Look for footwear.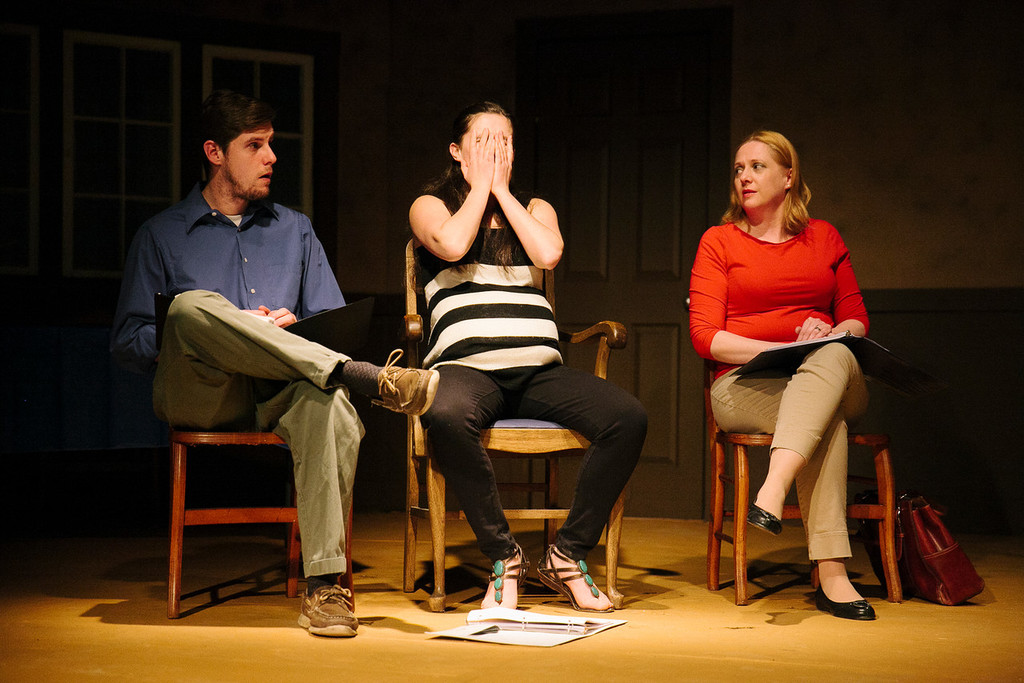
Found: locate(289, 581, 354, 646).
